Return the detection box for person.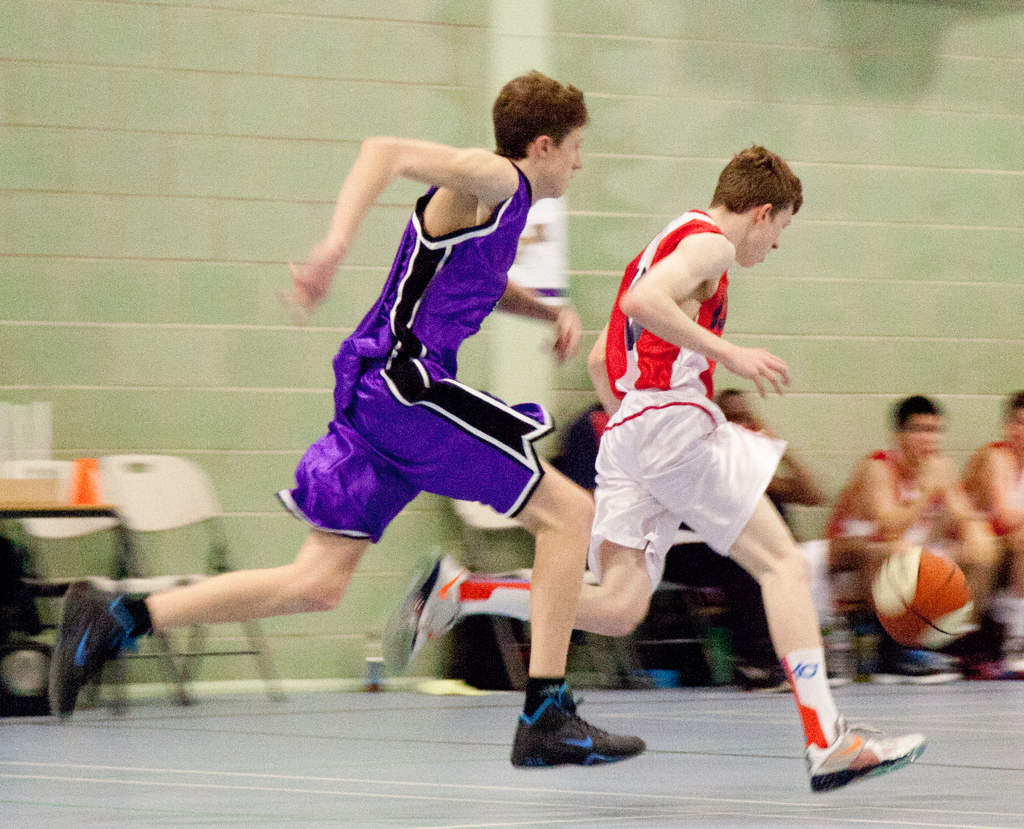
{"left": 716, "top": 383, "right": 956, "bottom": 681}.
